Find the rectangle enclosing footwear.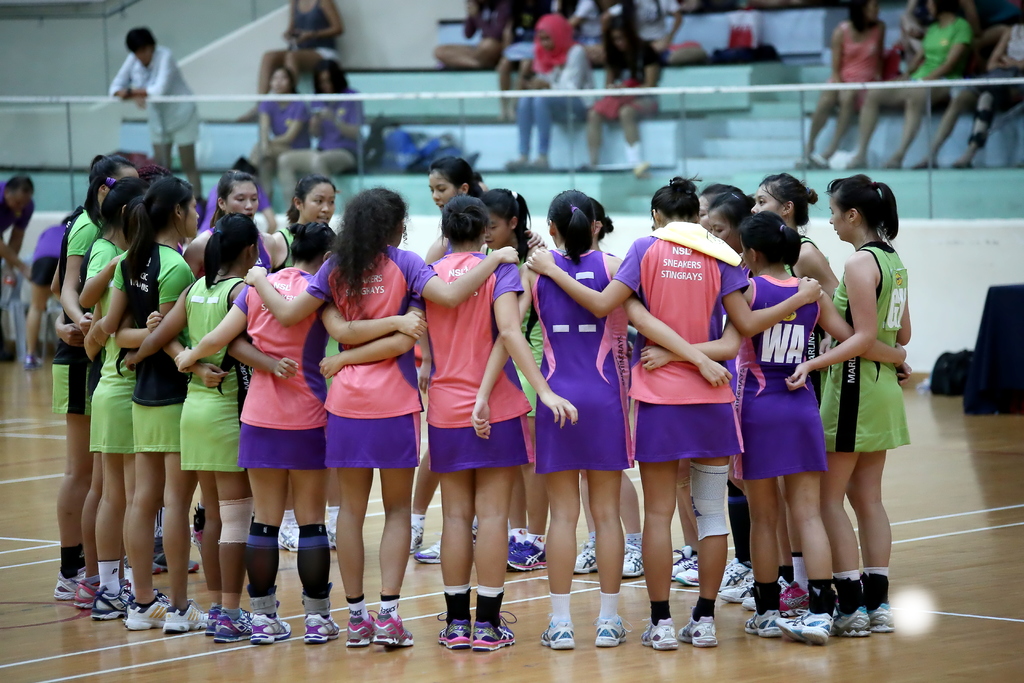
bbox=(508, 534, 522, 580).
